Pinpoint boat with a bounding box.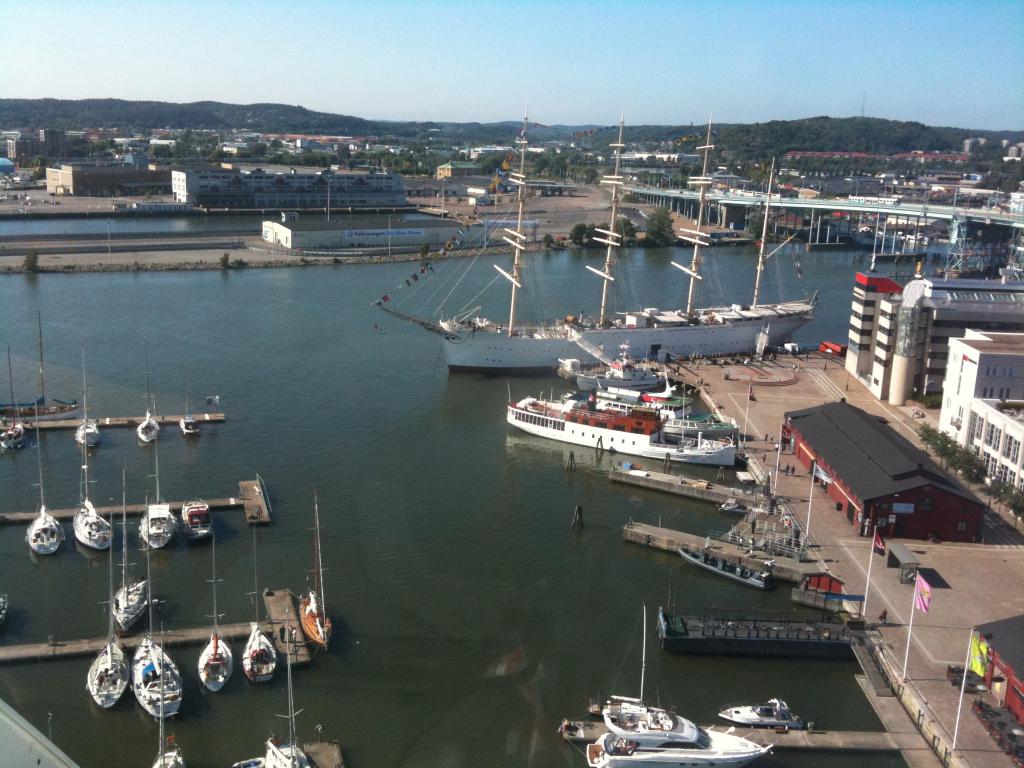
x1=196, y1=541, x2=238, y2=694.
